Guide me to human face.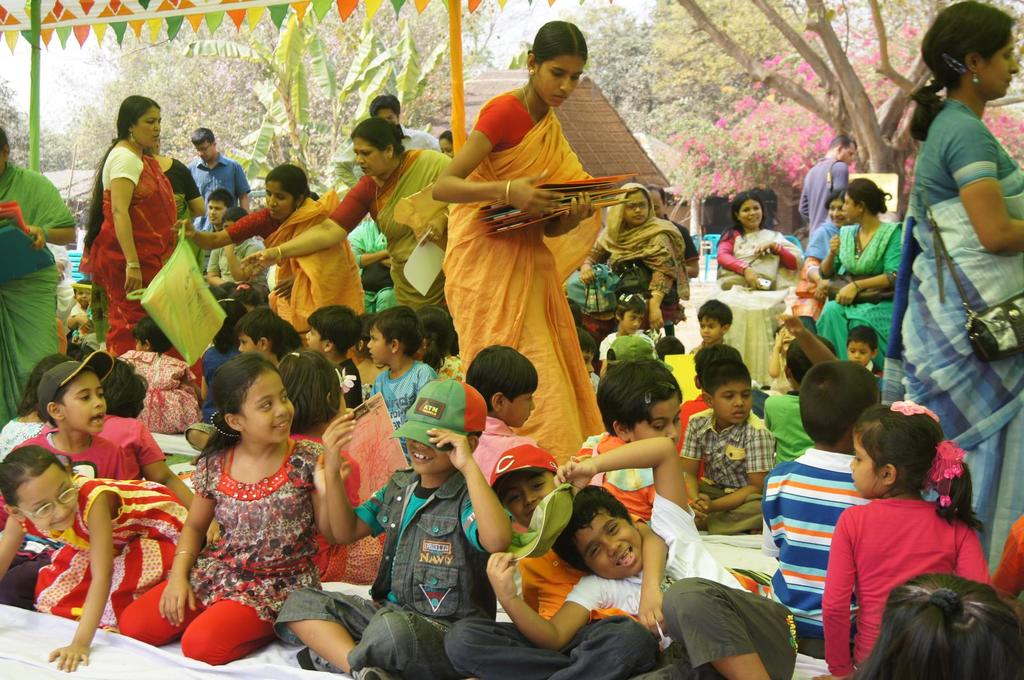
Guidance: (982, 30, 1020, 99).
